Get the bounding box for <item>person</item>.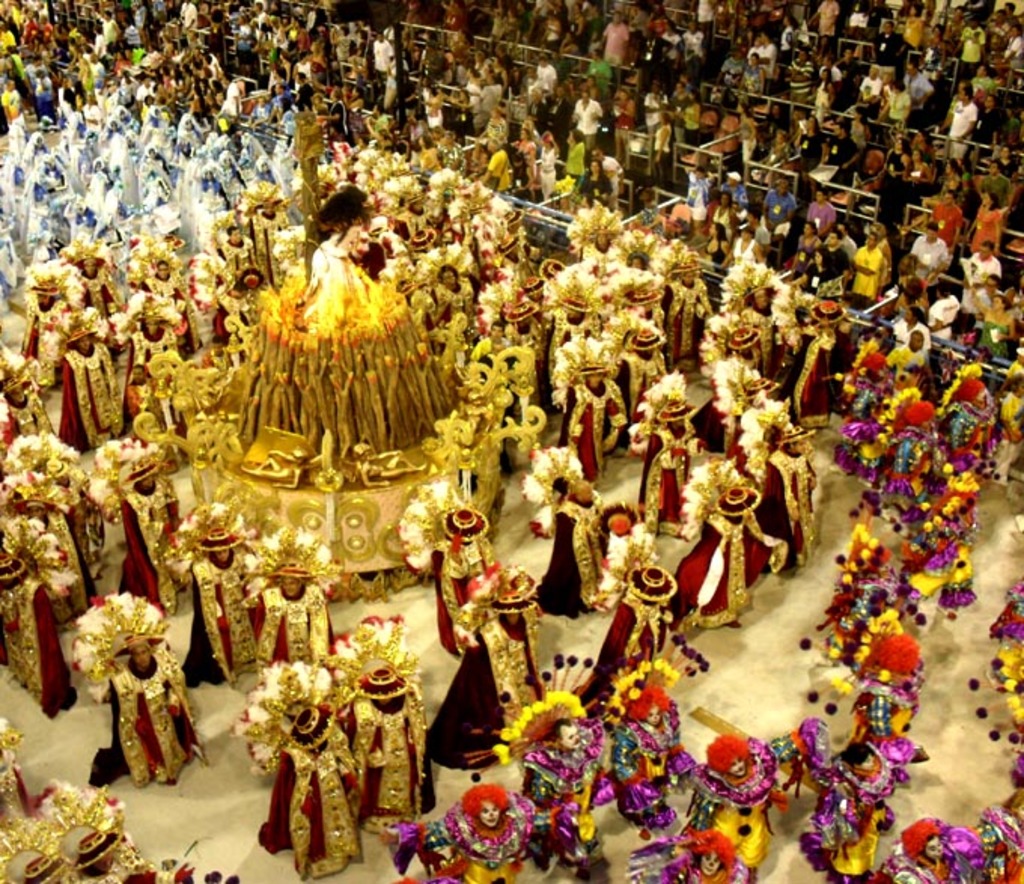
<box>937,161,968,200</box>.
